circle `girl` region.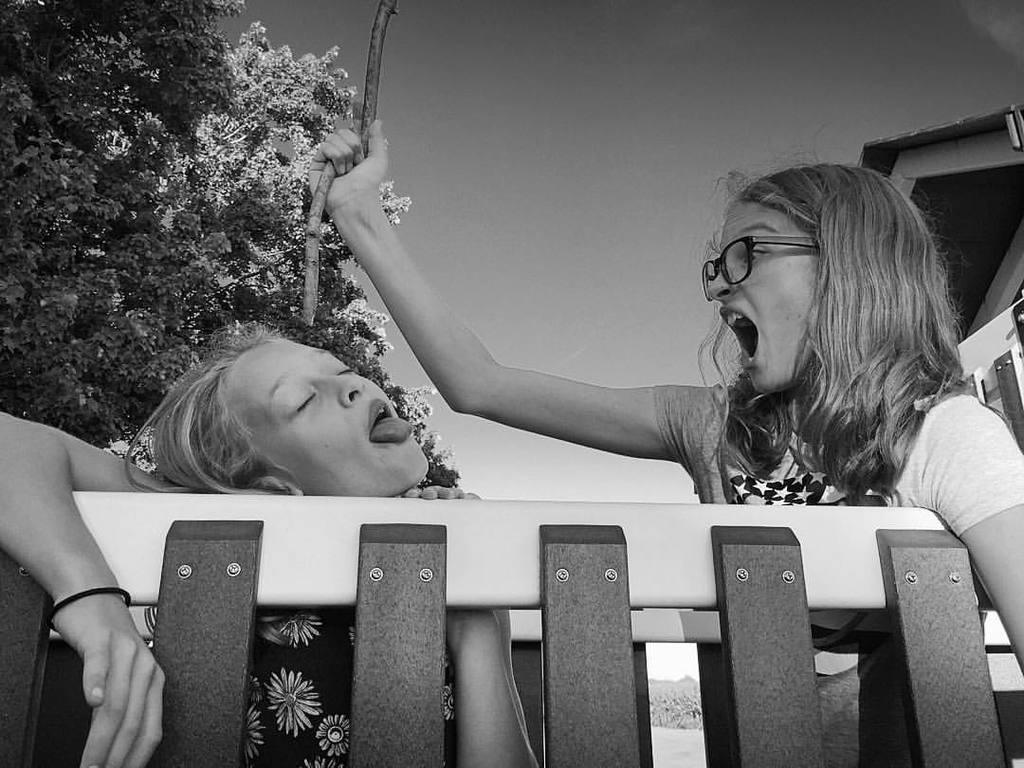
Region: (309, 118, 1023, 767).
